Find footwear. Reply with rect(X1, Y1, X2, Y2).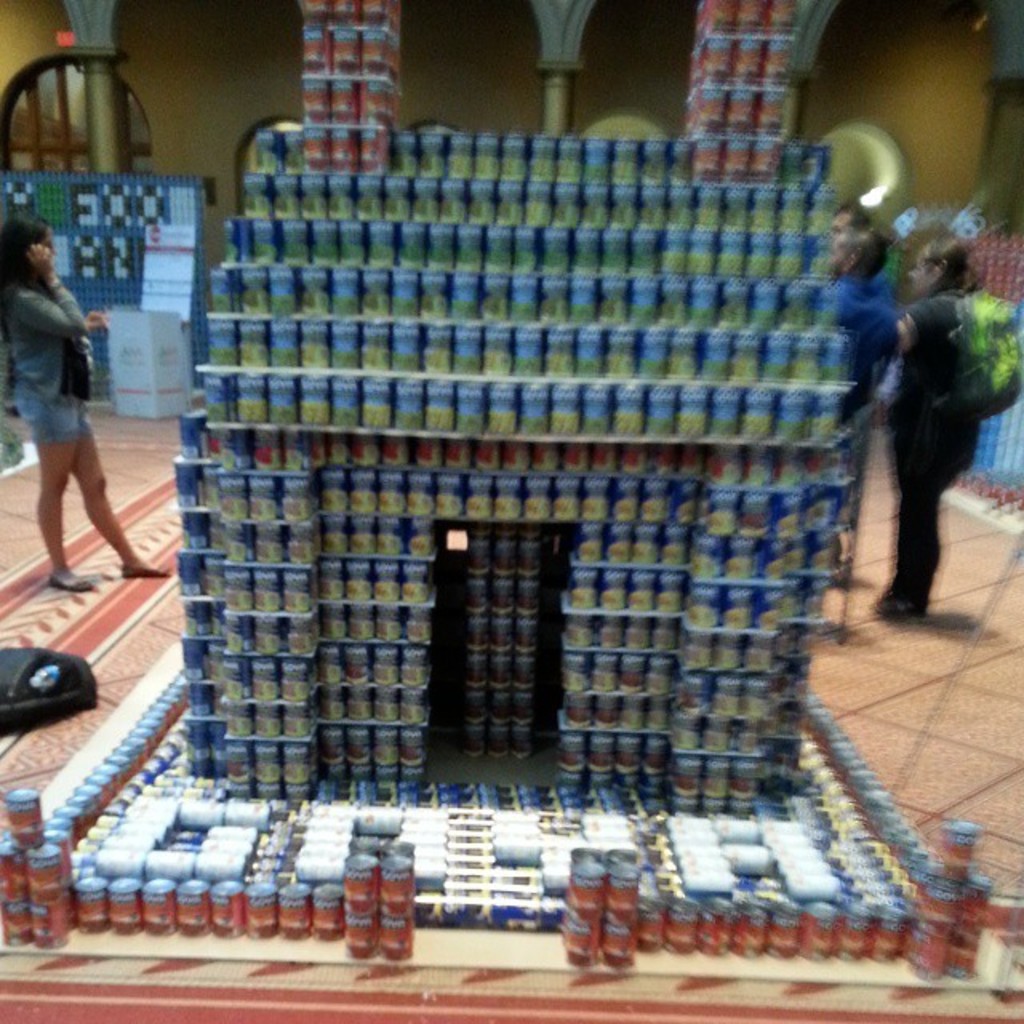
rect(120, 563, 166, 576).
